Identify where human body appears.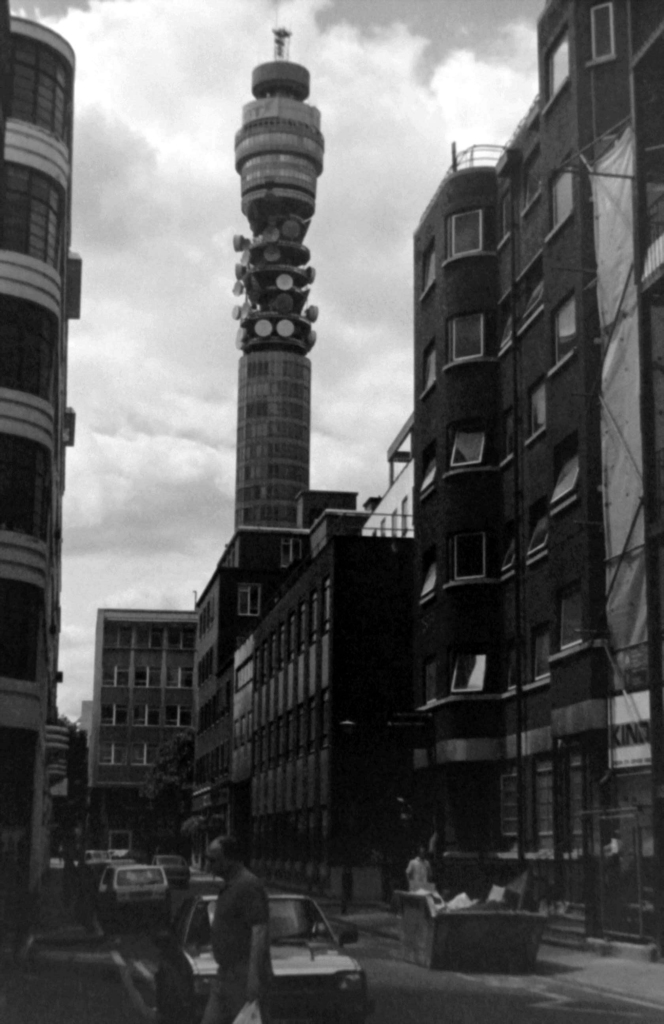
Appears at {"left": 405, "top": 860, "right": 432, "bottom": 893}.
